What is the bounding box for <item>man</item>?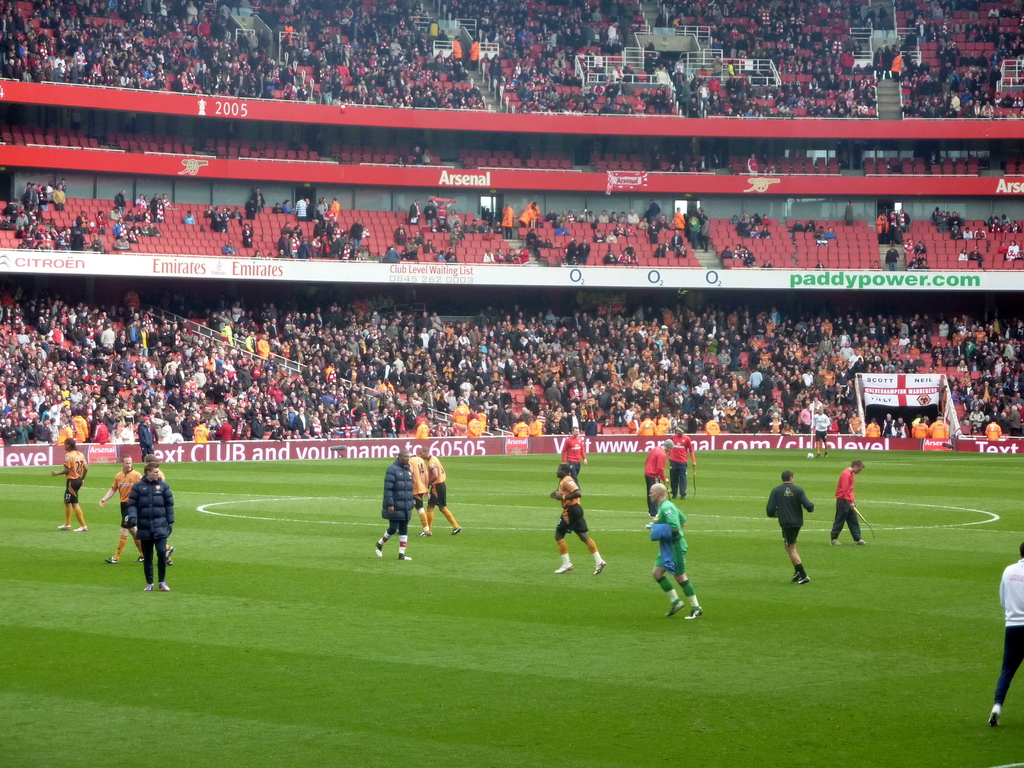
x1=134 y1=195 x2=147 y2=209.
